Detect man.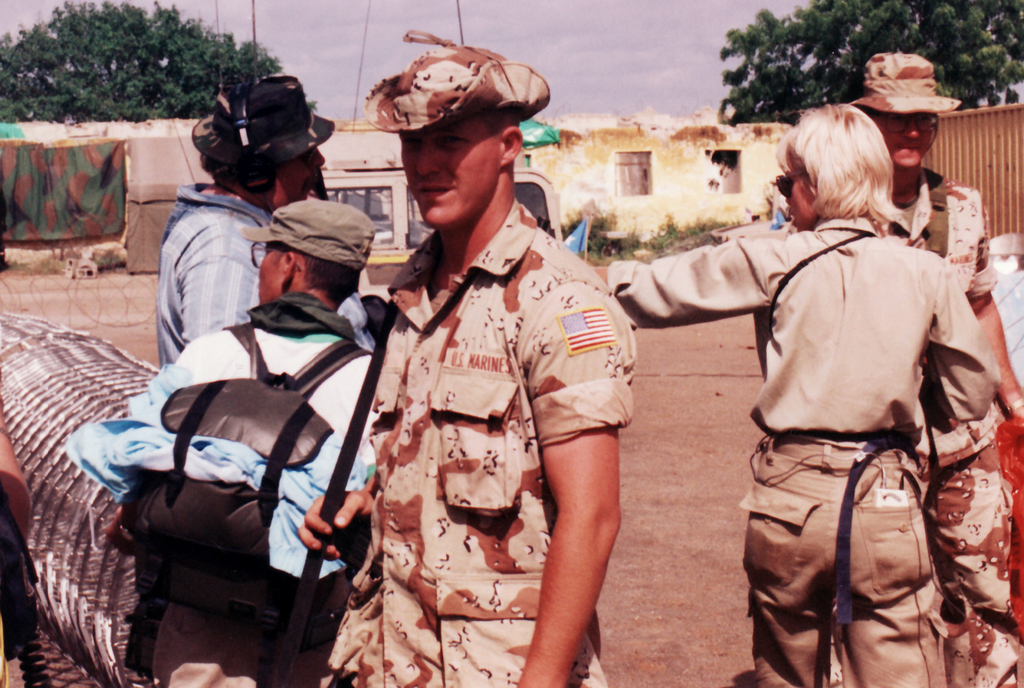
Detected at 310:36:639:682.
